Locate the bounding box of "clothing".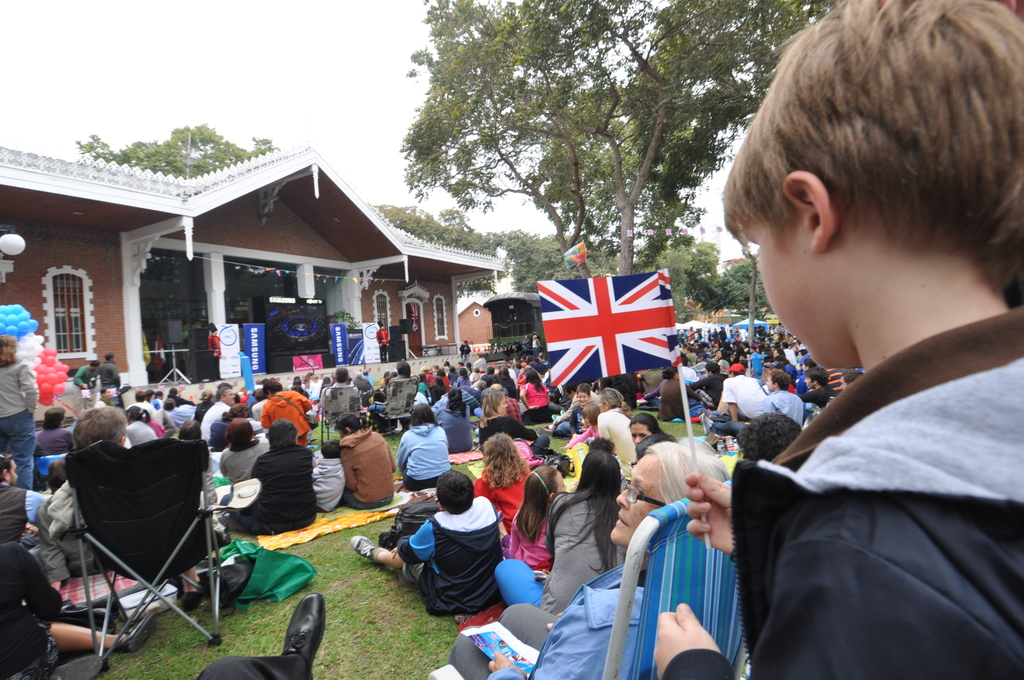
Bounding box: region(73, 363, 90, 417).
